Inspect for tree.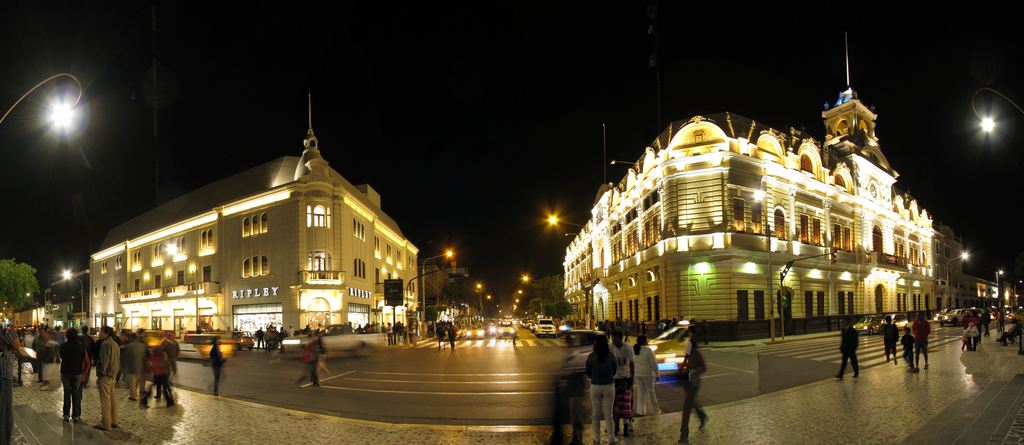
Inspection: x1=417 y1=302 x2=441 y2=324.
